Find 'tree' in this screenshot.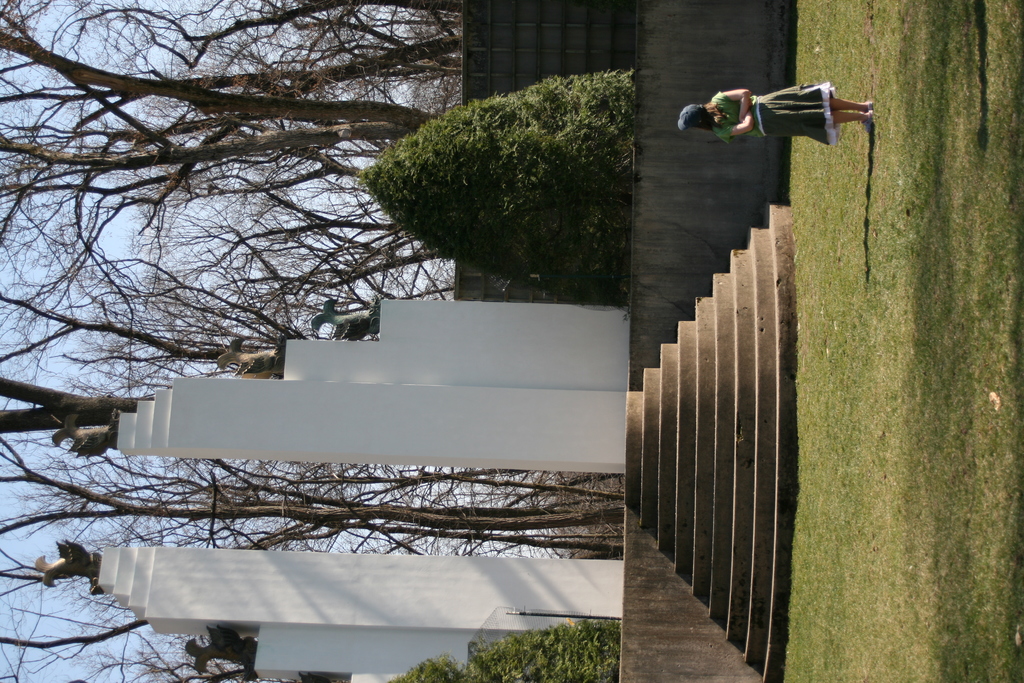
The bounding box for 'tree' is pyautogui.locateOnScreen(346, 56, 683, 300).
